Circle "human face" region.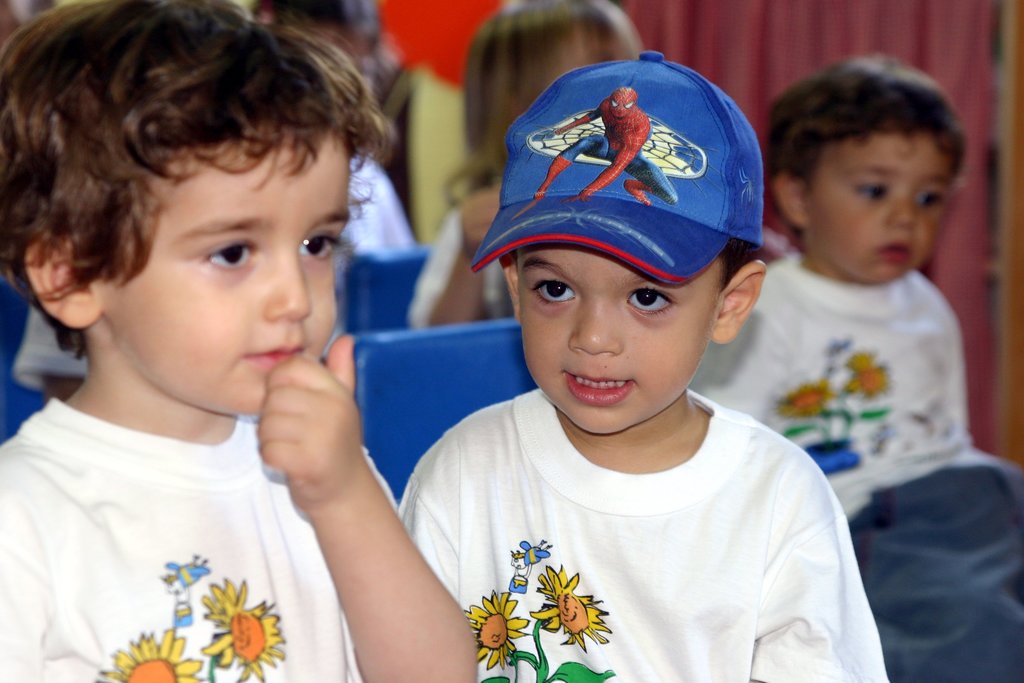
Region: [left=102, top=111, right=349, bottom=413].
